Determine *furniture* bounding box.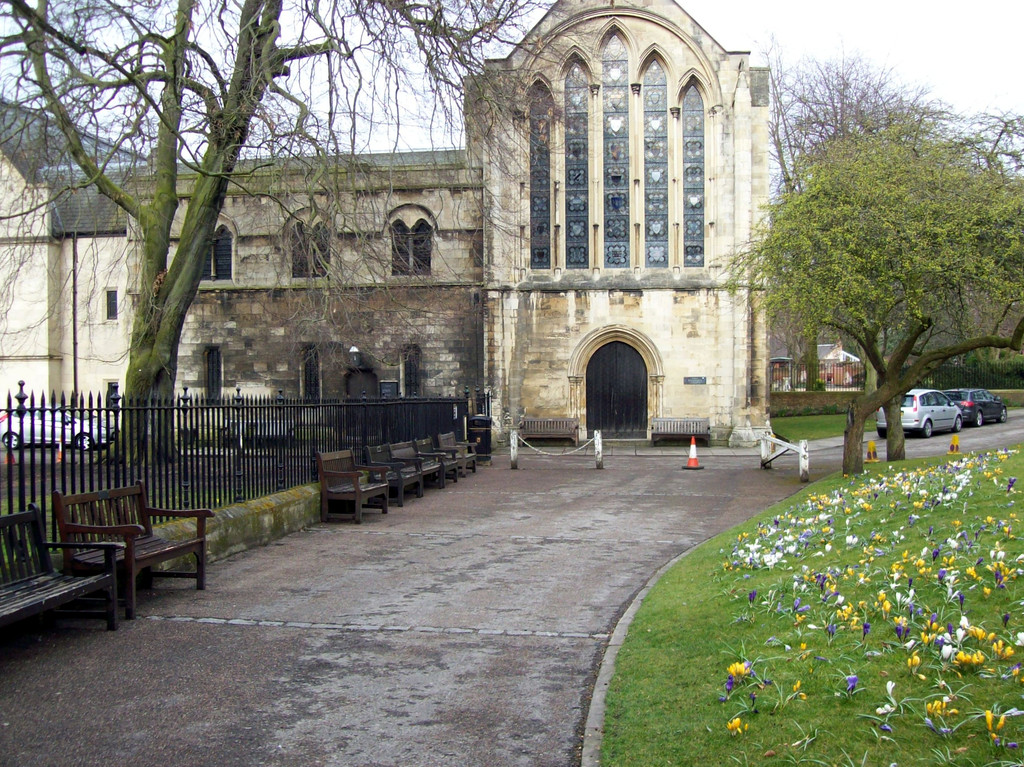
Determined: pyautogui.locateOnScreen(436, 432, 477, 483).
